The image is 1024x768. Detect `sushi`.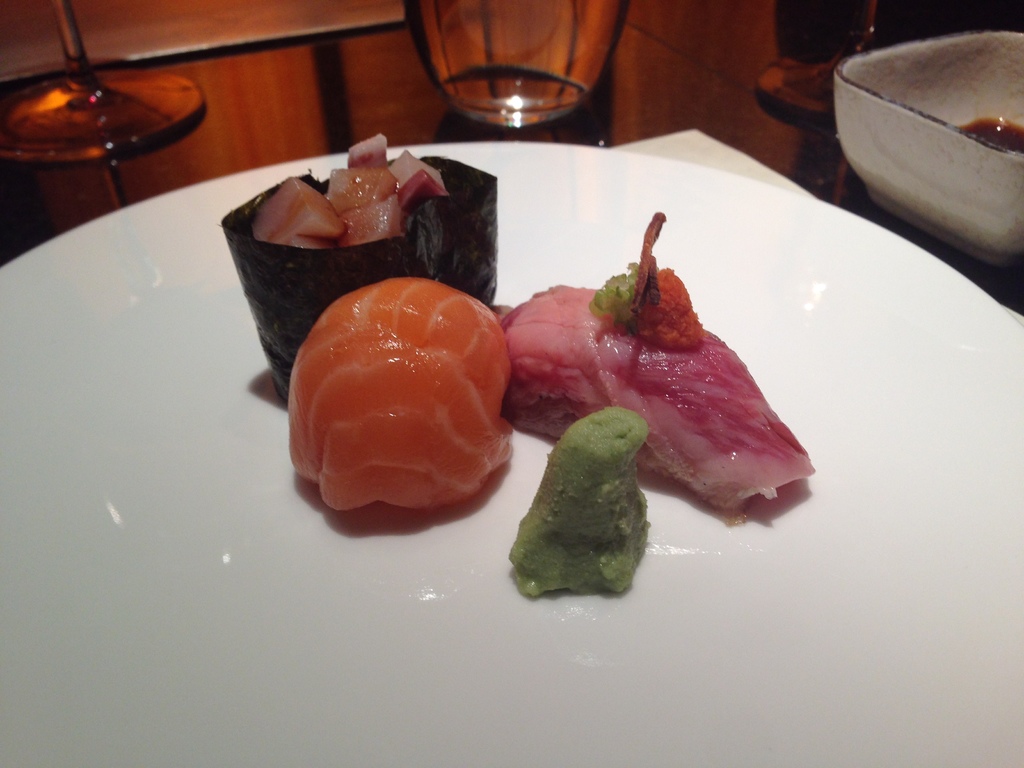
Detection: locate(505, 209, 814, 518).
